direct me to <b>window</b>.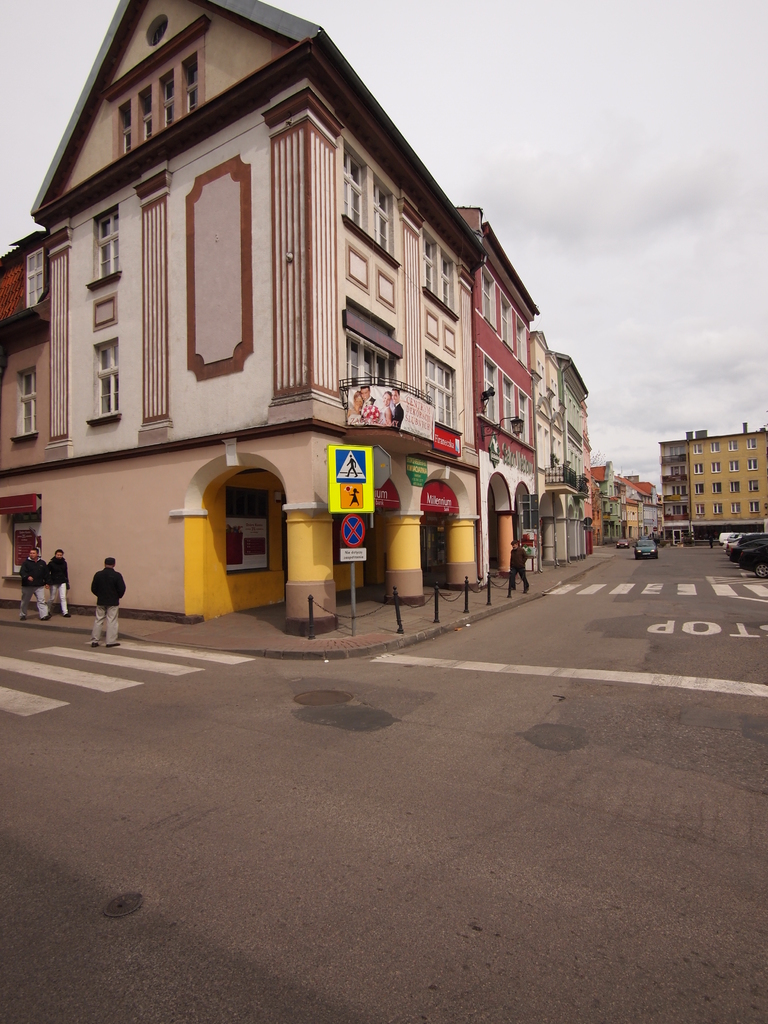
Direction: BBox(479, 273, 492, 319).
